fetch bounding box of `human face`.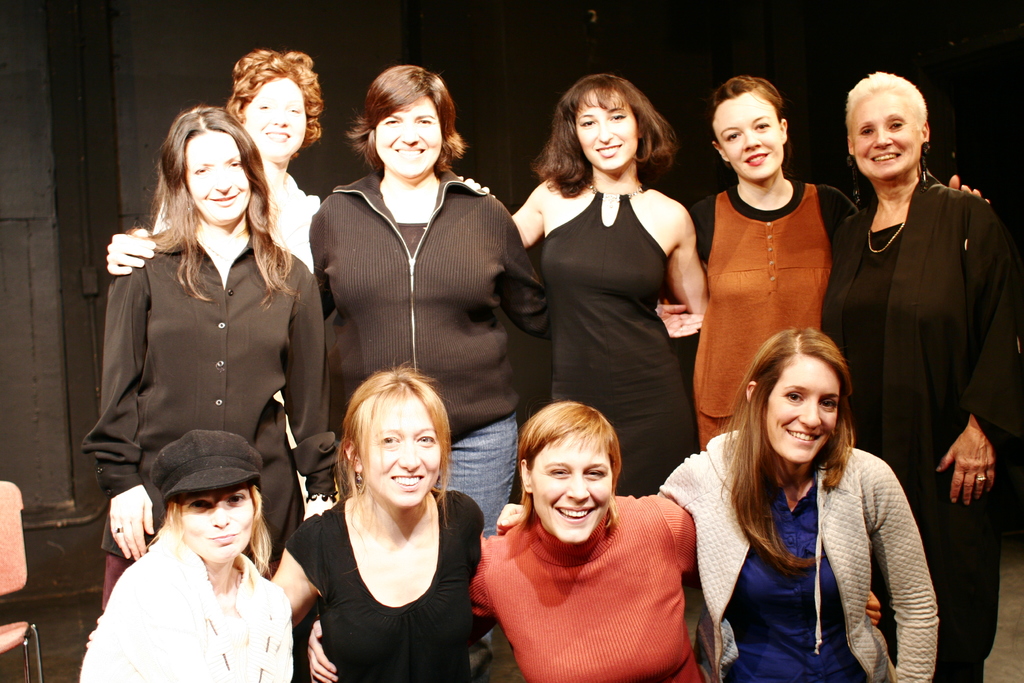
Bbox: left=374, top=97, right=442, bottom=178.
